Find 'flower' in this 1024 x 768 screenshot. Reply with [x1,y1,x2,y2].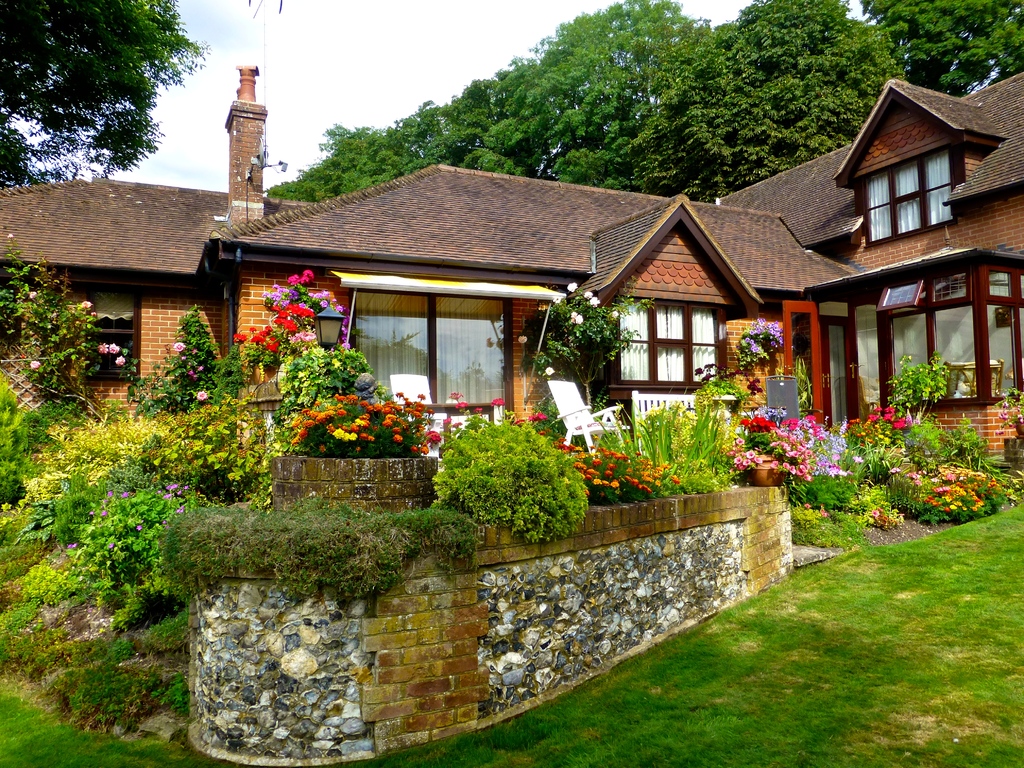
[194,390,207,401].
